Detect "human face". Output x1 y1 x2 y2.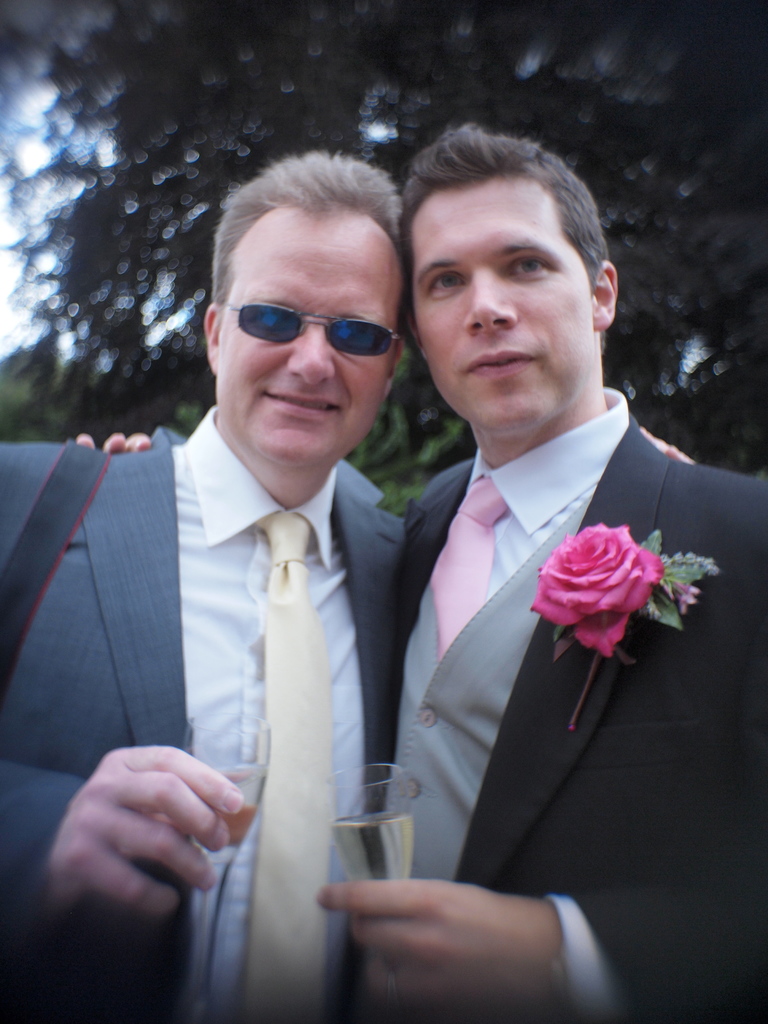
214 211 404 468.
